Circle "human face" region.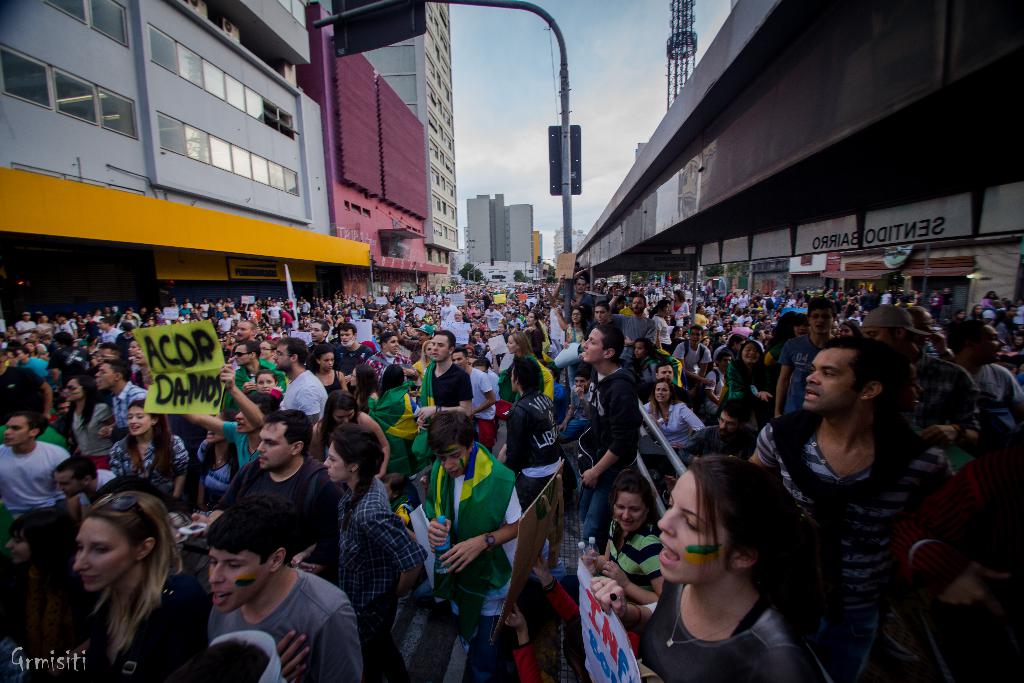
Region: (658, 365, 675, 381).
